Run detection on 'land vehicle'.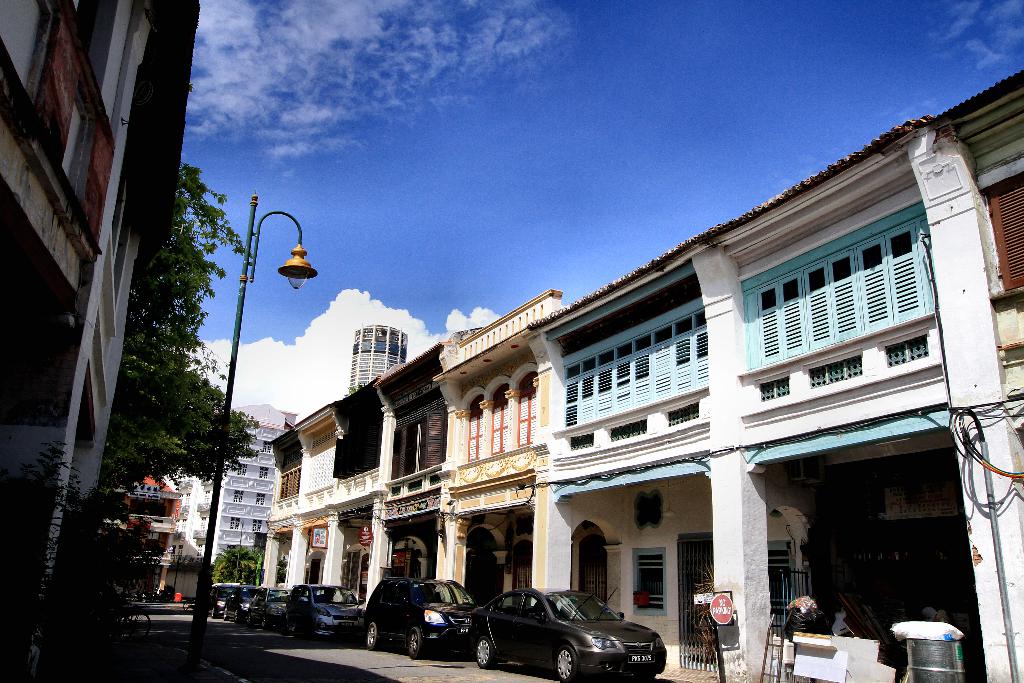
Result: <bbox>463, 588, 668, 677</bbox>.
